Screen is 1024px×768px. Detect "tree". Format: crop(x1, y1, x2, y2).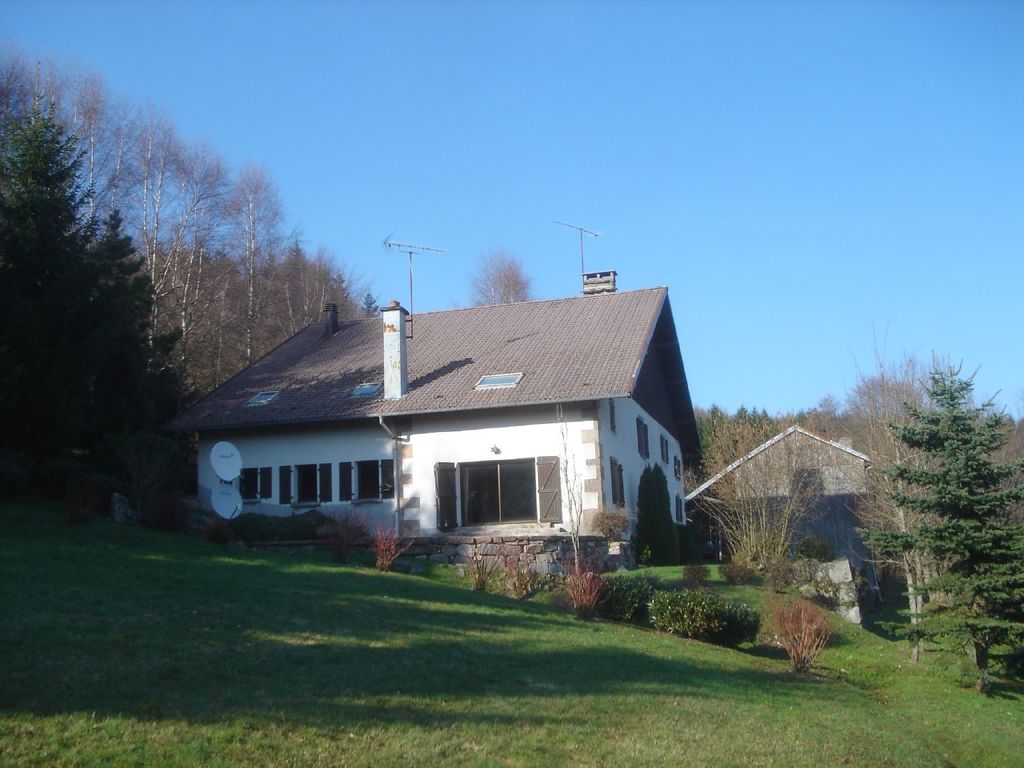
crop(674, 402, 838, 598).
